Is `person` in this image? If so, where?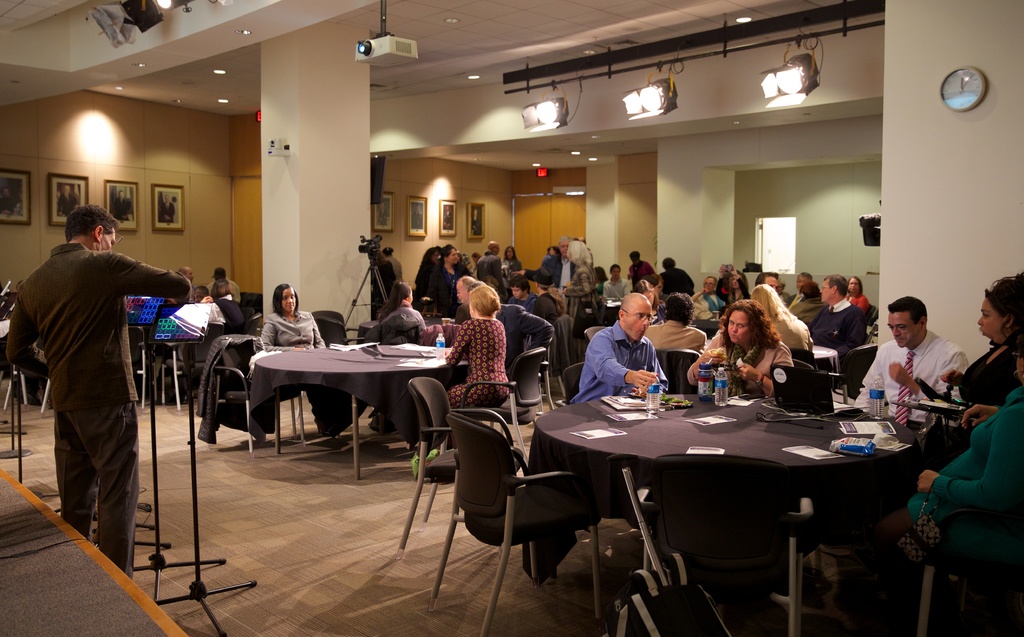
Yes, at (428,244,473,318).
